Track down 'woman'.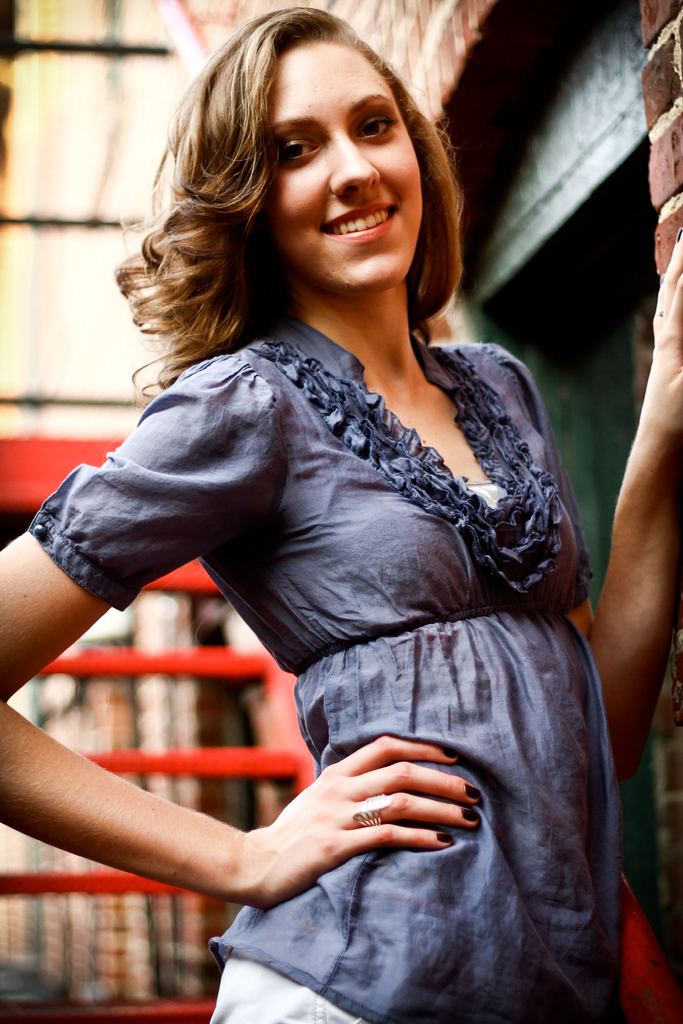
Tracked to locate(2, 4, 682, 1023).
